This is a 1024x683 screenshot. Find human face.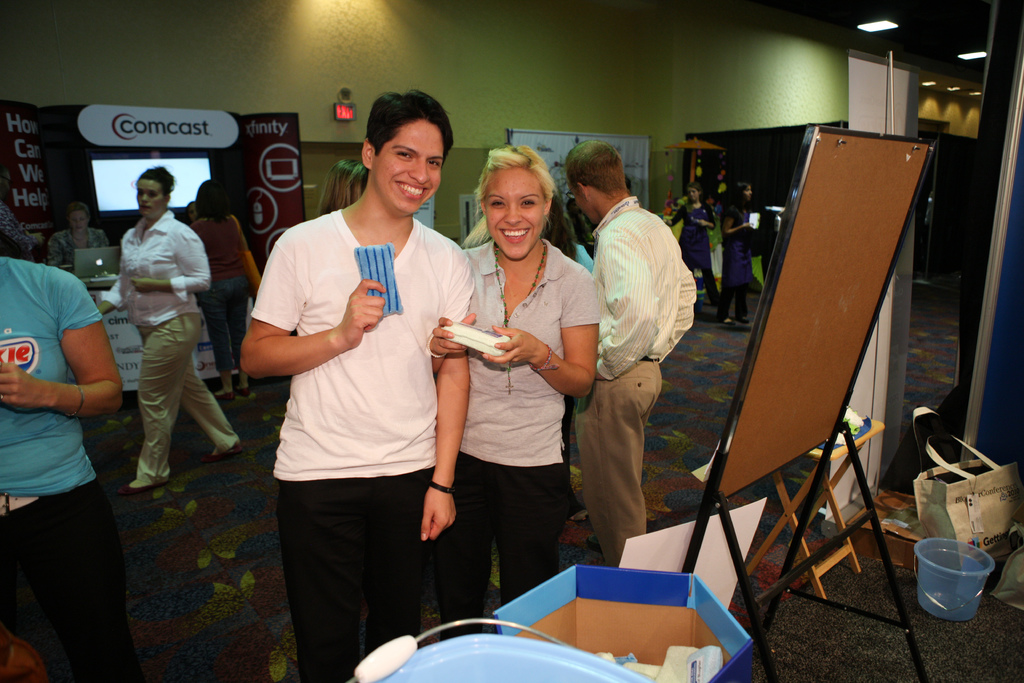
Bounding box: (138,180,164,215).
